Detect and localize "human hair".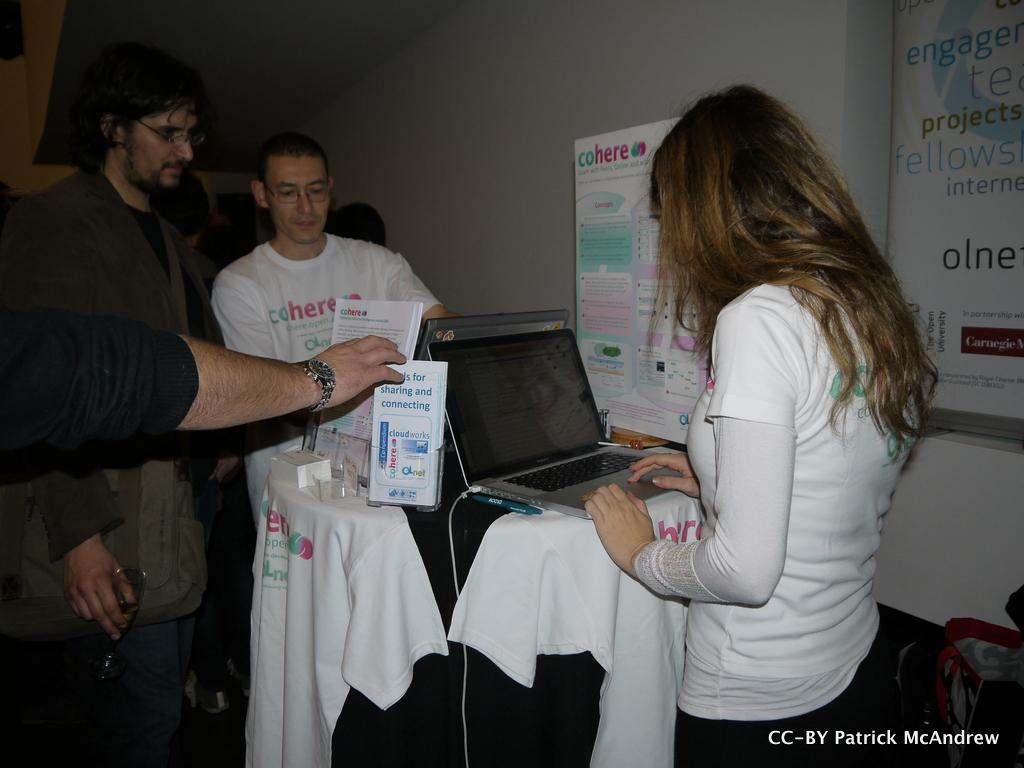
Localized at x1=253, y1=131, x2=330, y2=193.
